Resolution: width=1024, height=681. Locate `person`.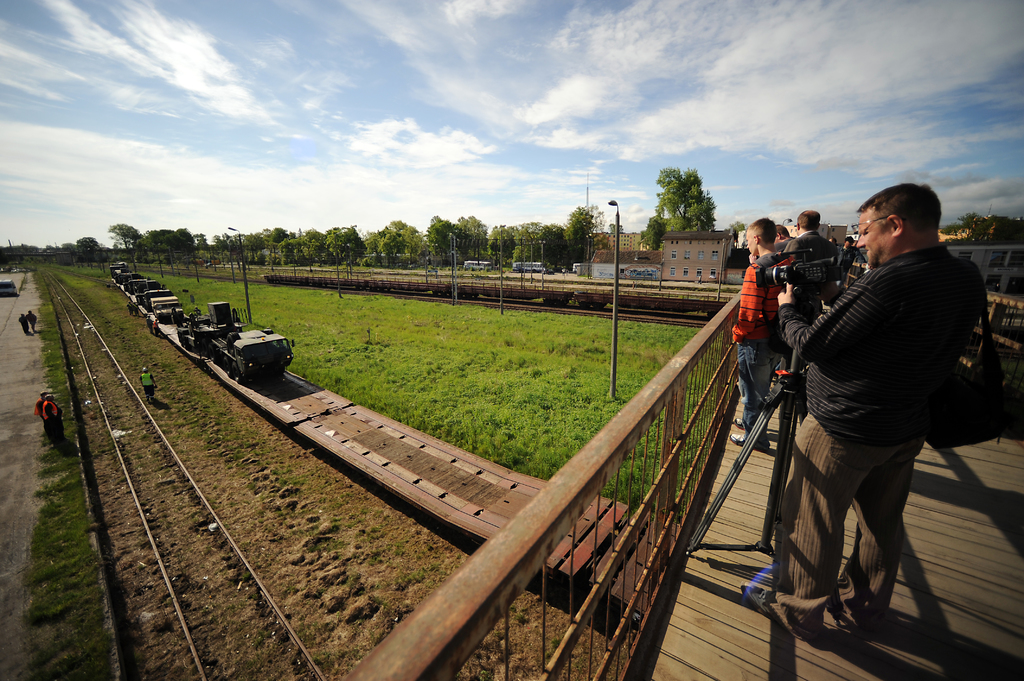
bbox=(123, 299, 134, 320).
